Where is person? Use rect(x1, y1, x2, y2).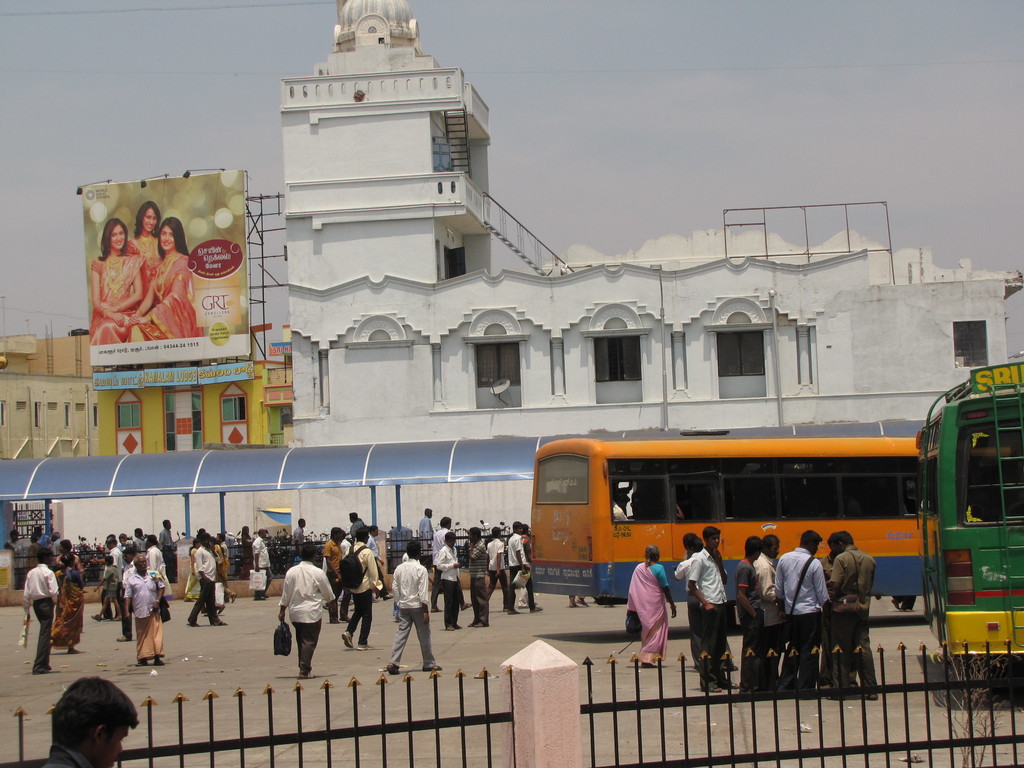
rect(122, 203, 166, 303).
